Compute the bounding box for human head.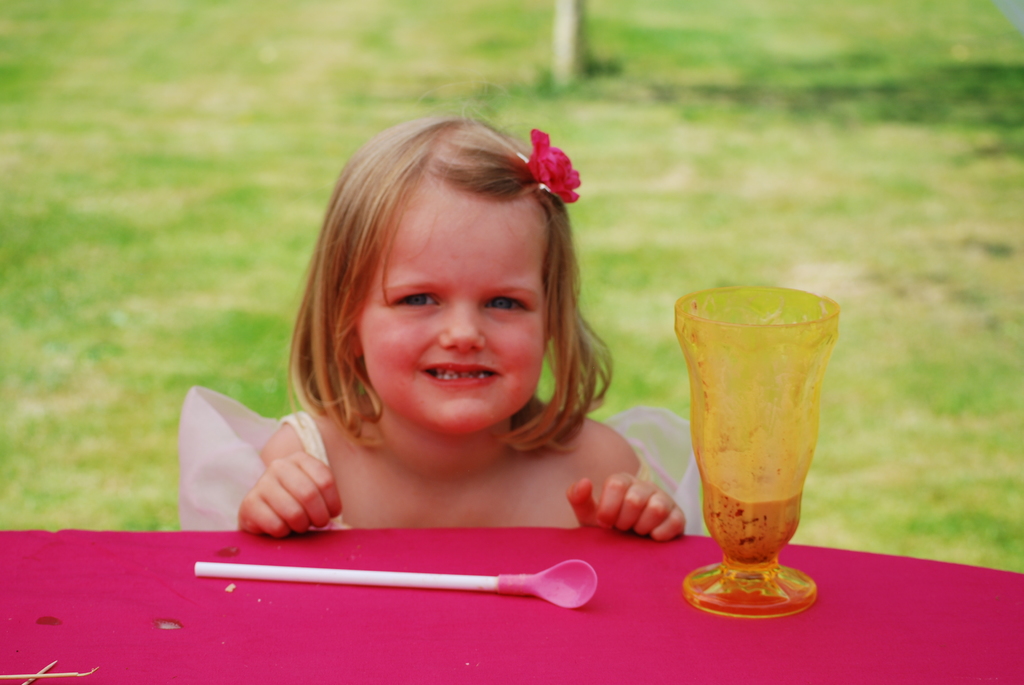
(307,98,598,434).
